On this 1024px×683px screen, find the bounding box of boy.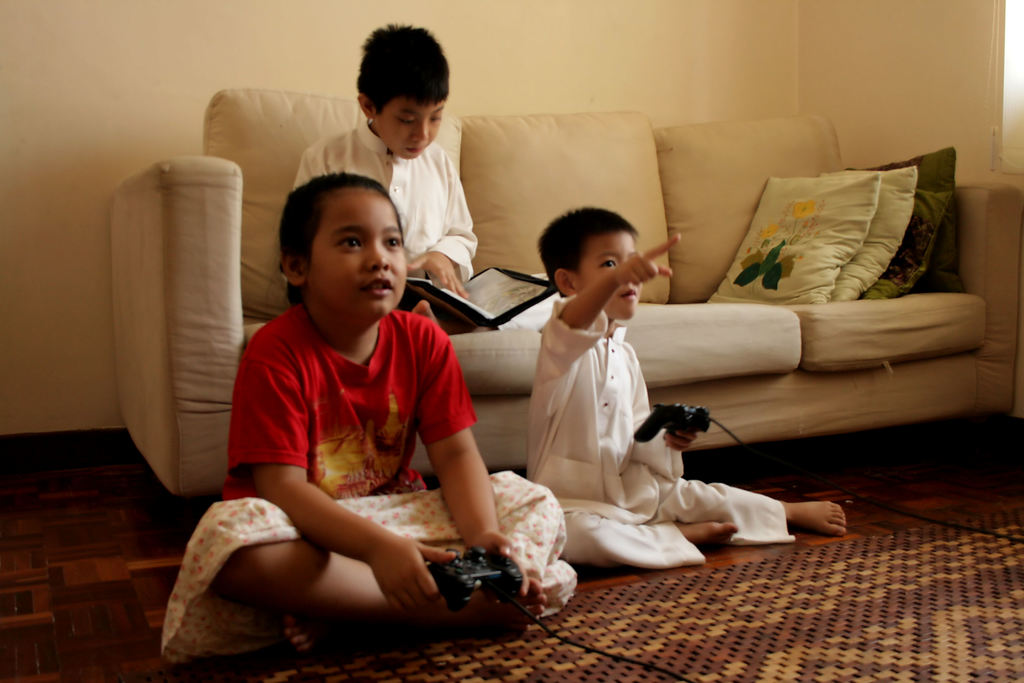
Bounding box: (276,18,496,345).
